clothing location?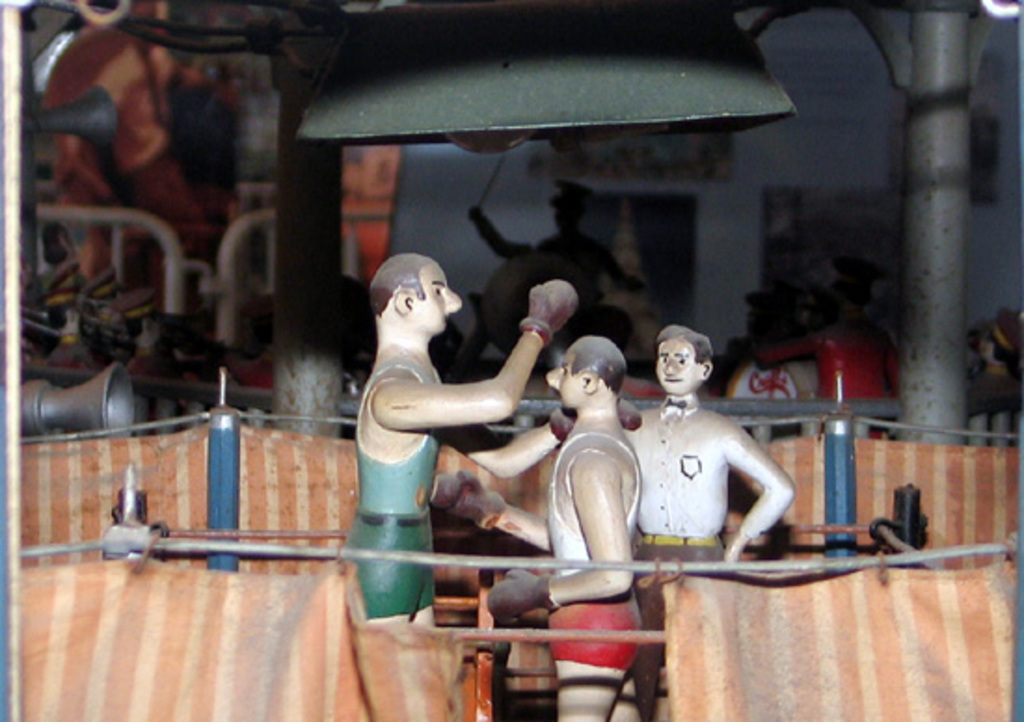
(x1=344, y1=359, x2=443, y2=622)
